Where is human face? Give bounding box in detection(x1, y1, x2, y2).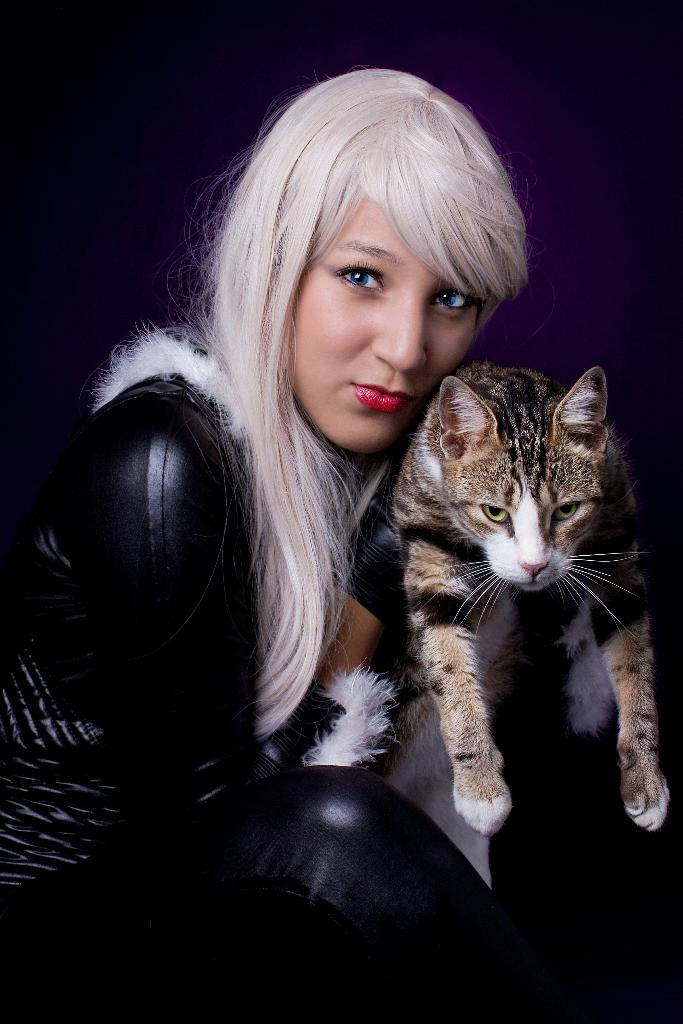
detection(284, 198, 491, 450).
